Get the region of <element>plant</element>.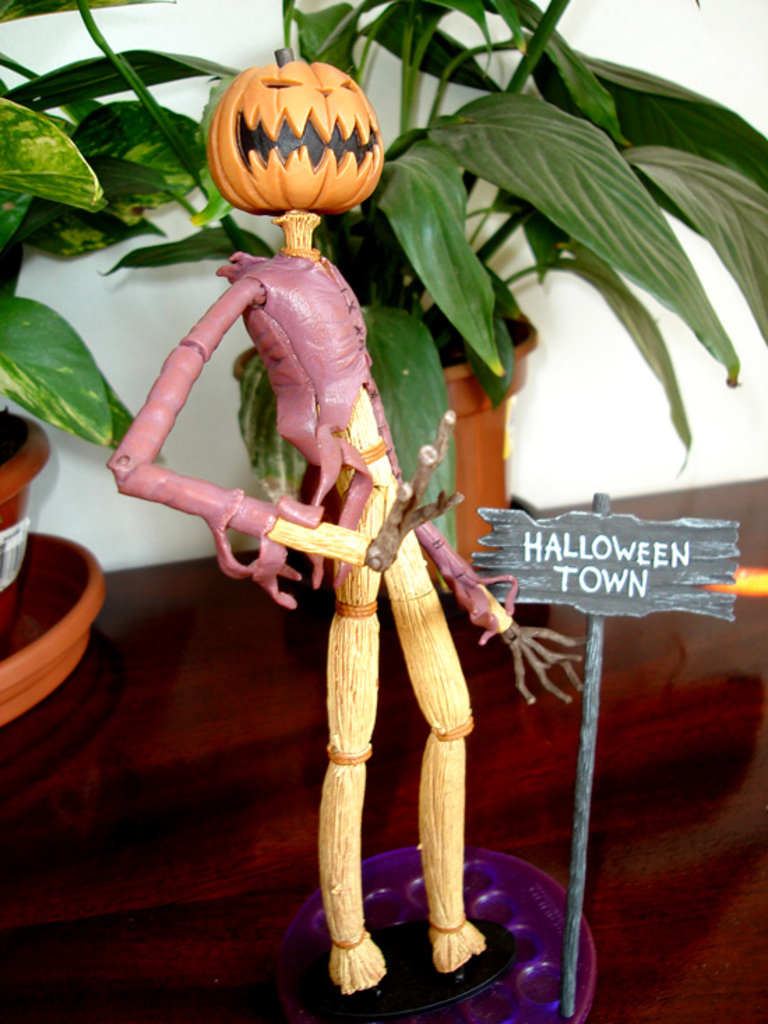
80 0 767 581.
